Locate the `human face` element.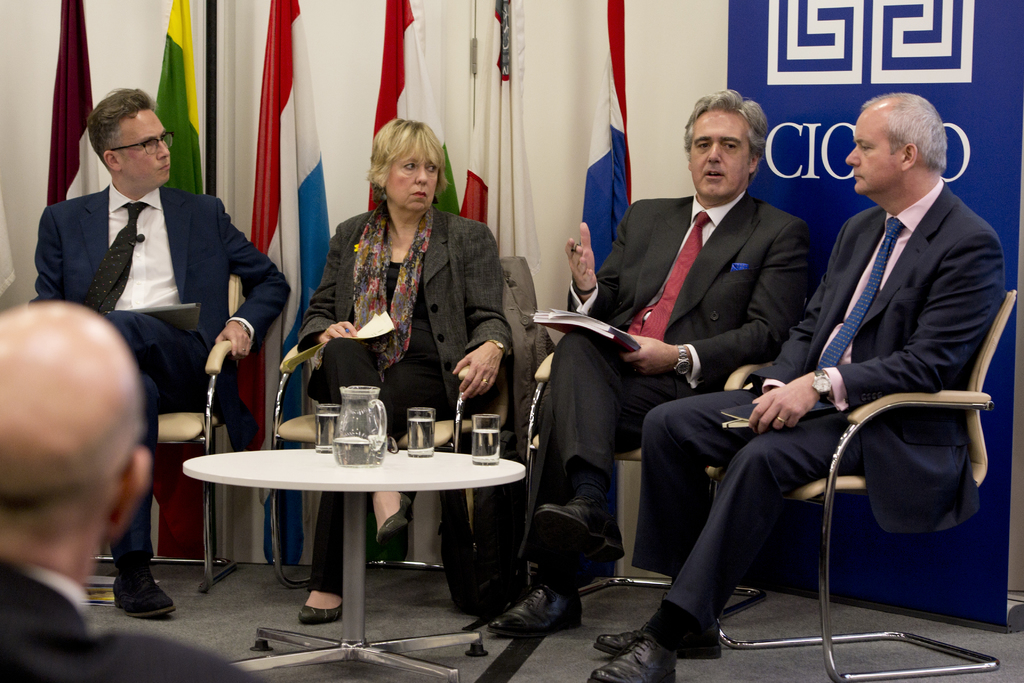
Element bbox: left=114, top=106, right=172, bottom=186.
